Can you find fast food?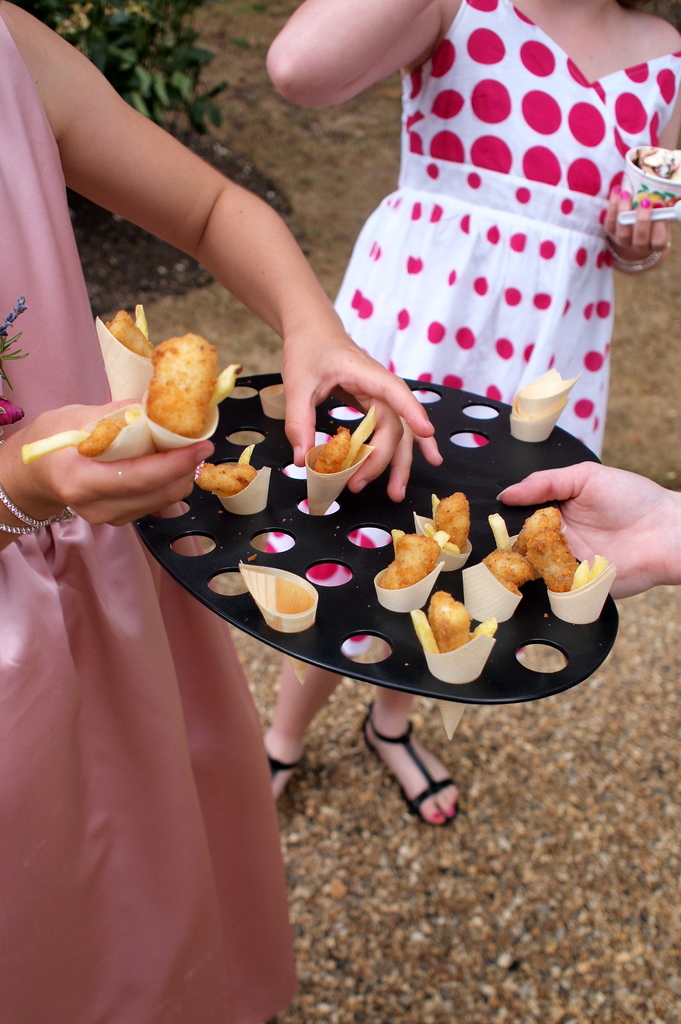
Yes, bounding box: left=441, top=487, right=467, bottom=548.
